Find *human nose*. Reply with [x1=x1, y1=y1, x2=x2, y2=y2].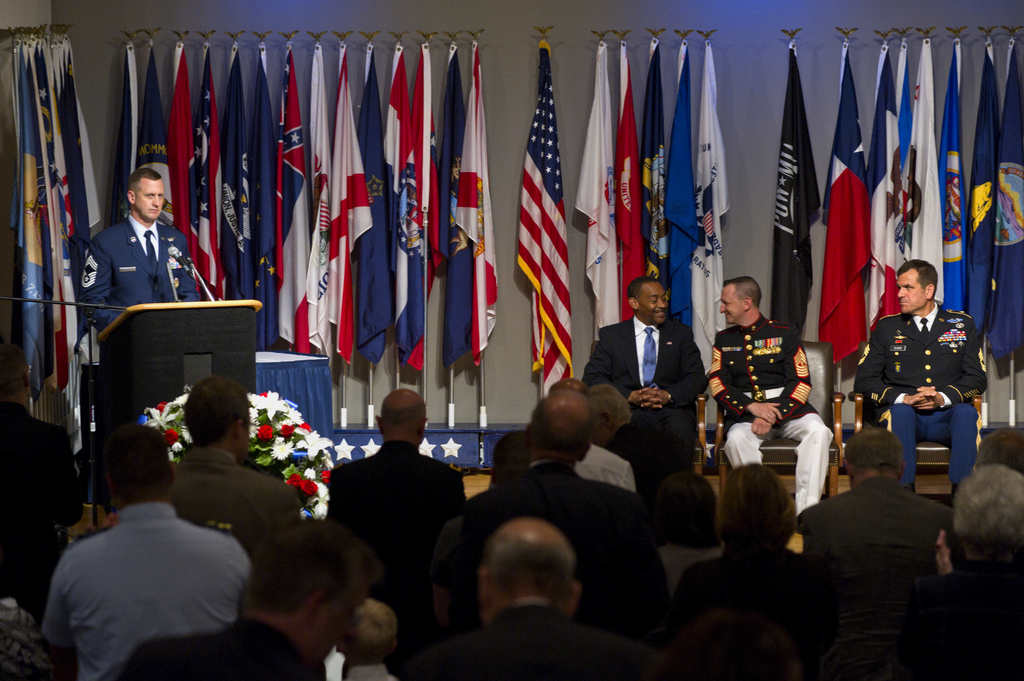
[x1=655, y1=300, x2=664, y2=306].
